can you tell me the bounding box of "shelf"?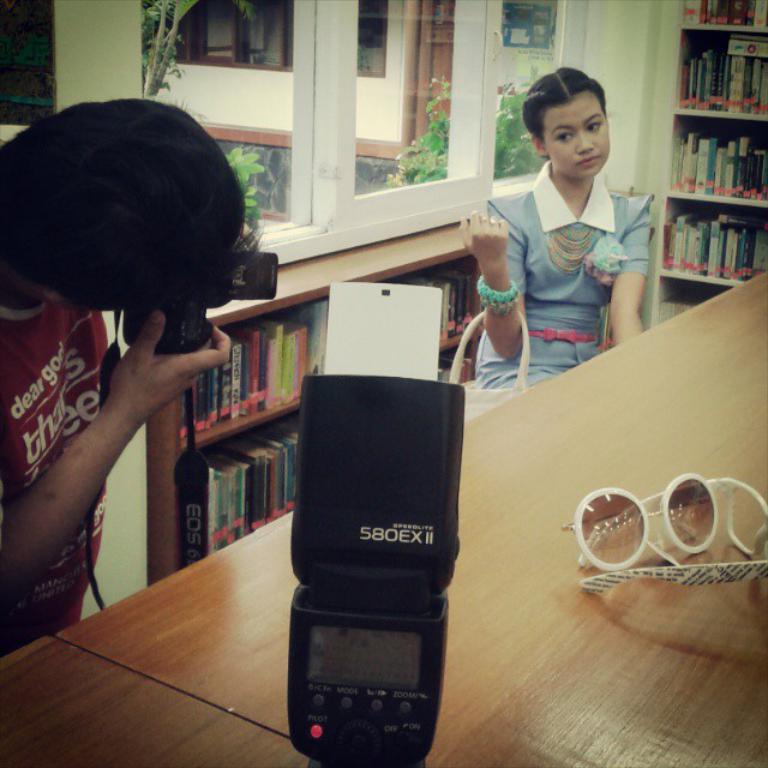
(left=649, top=44, right=767, bottom=299).
